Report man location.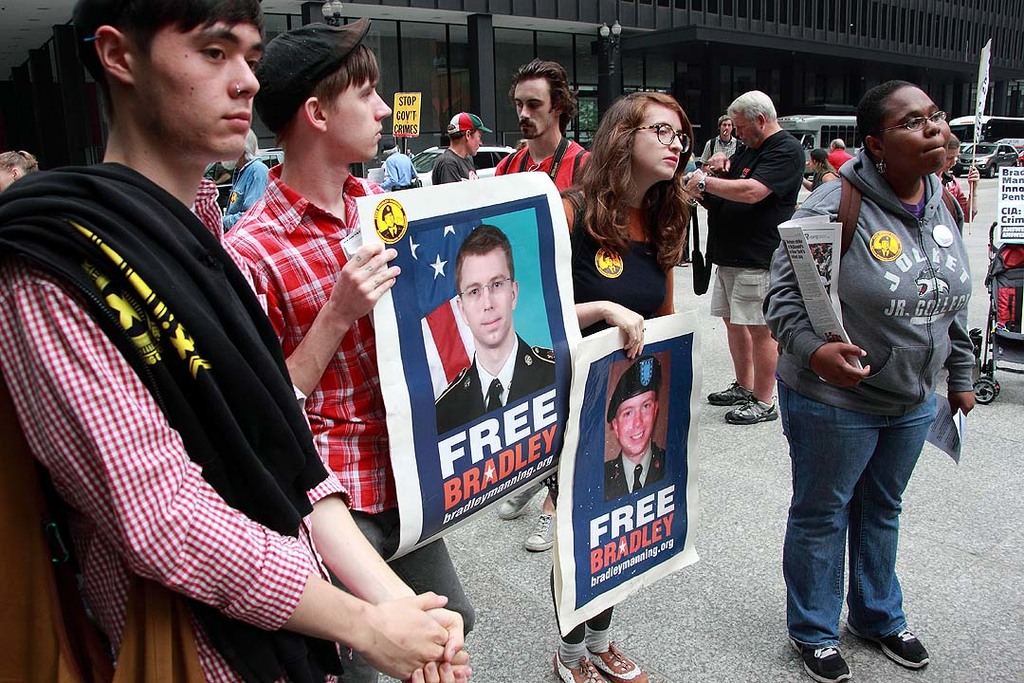
Report: l=478, t=57, r=599, b=548.
